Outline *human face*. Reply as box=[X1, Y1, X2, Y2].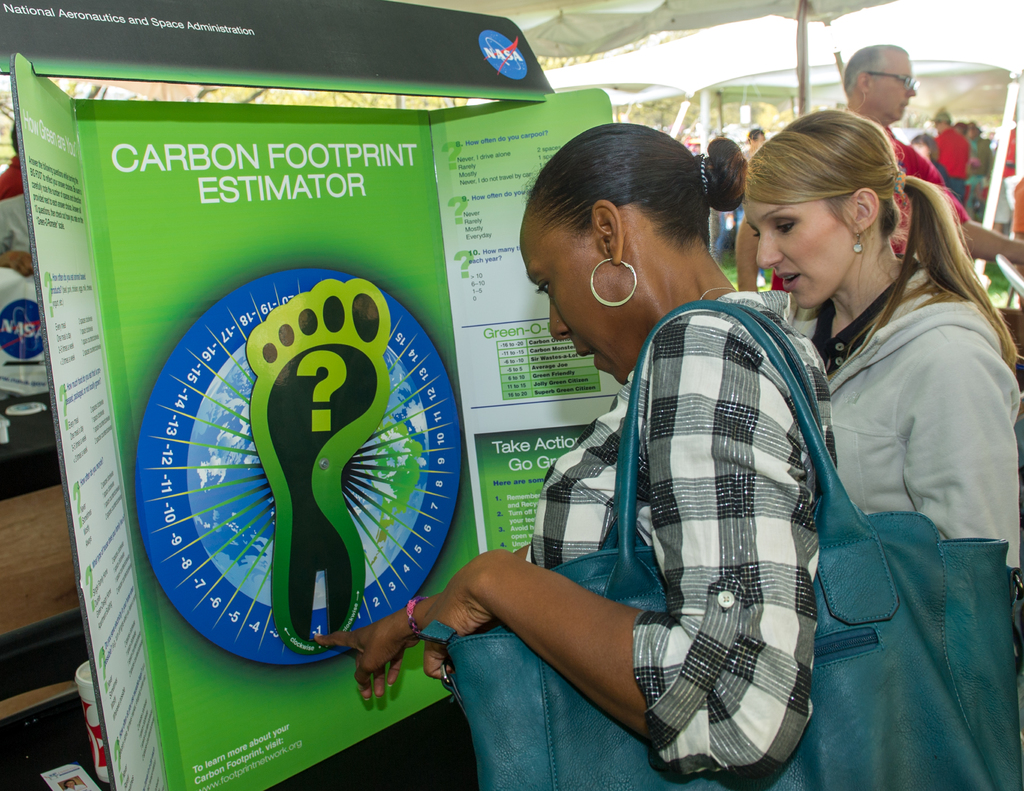
box=[515, 212, 628, 382].
